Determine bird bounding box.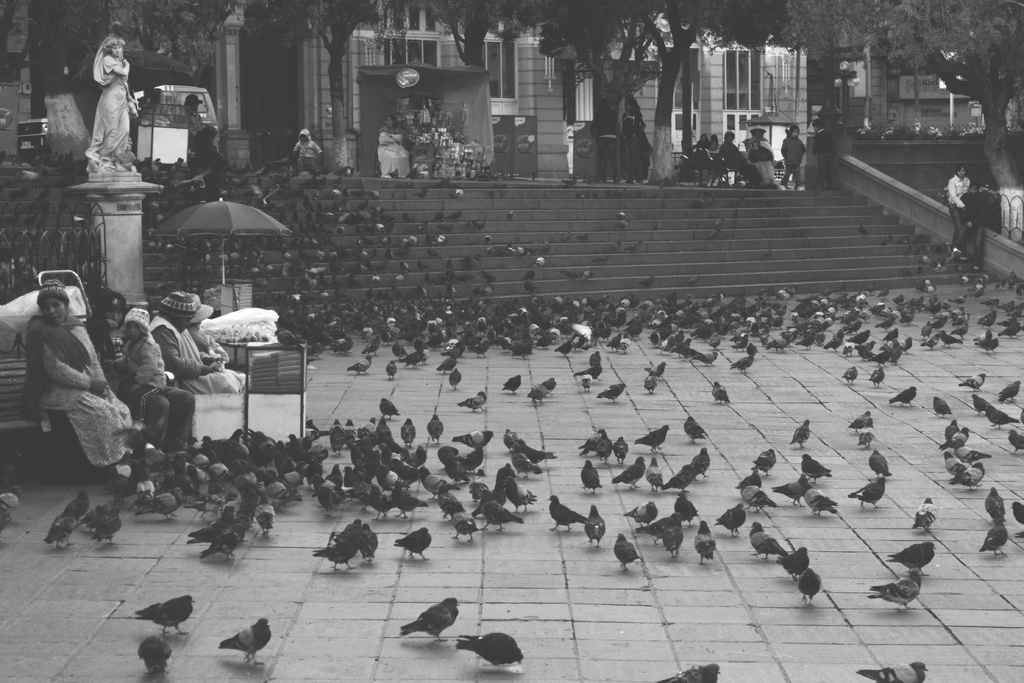
Determined: crop(634, 425, 673, 457).
